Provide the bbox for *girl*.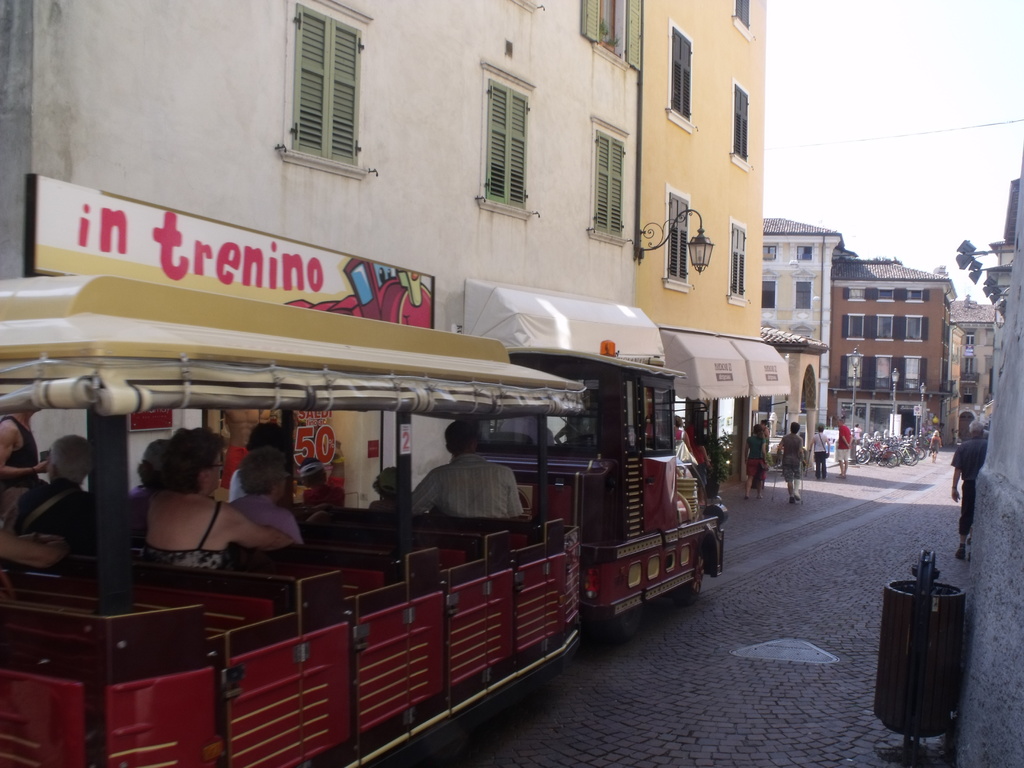
(x1=0, y1=405, x2=54, y2=497).
